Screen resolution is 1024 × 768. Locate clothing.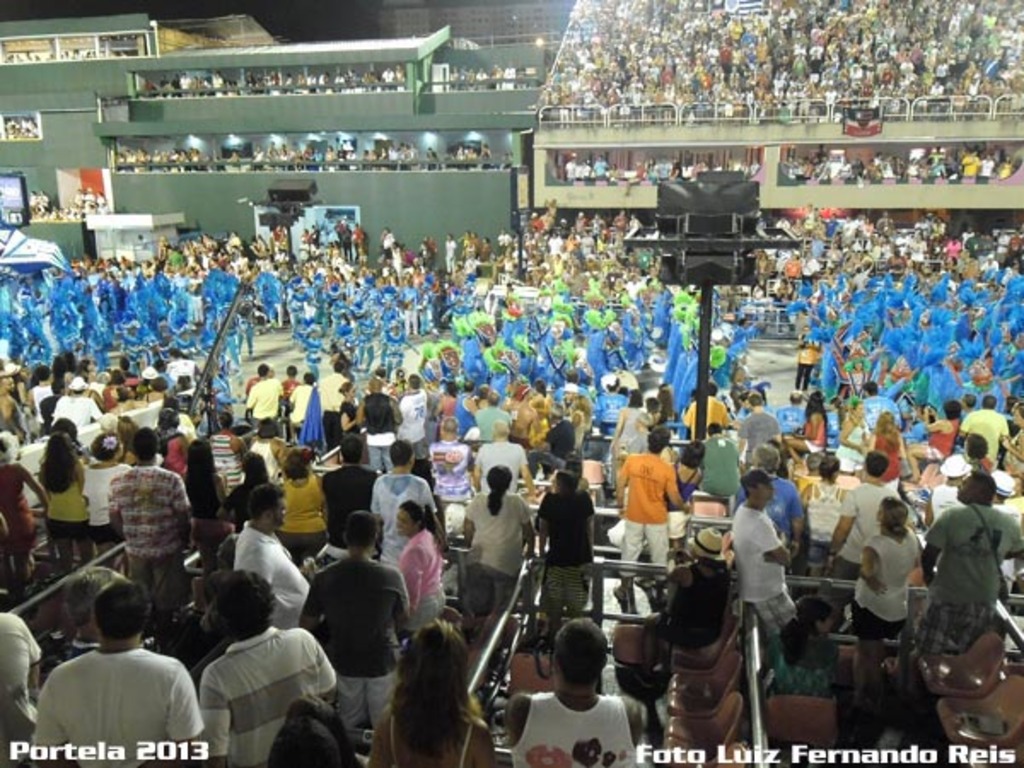
BBox(430, 444, 468, 502).
